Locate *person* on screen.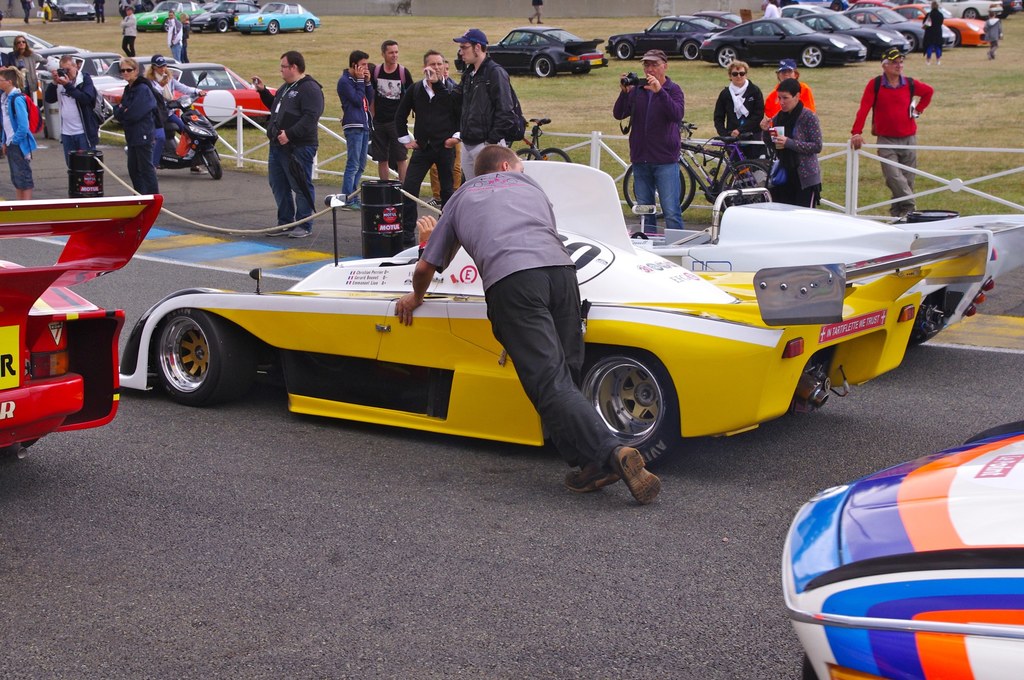
On screen at [left=2, top=64, right=40, bottom=197].
